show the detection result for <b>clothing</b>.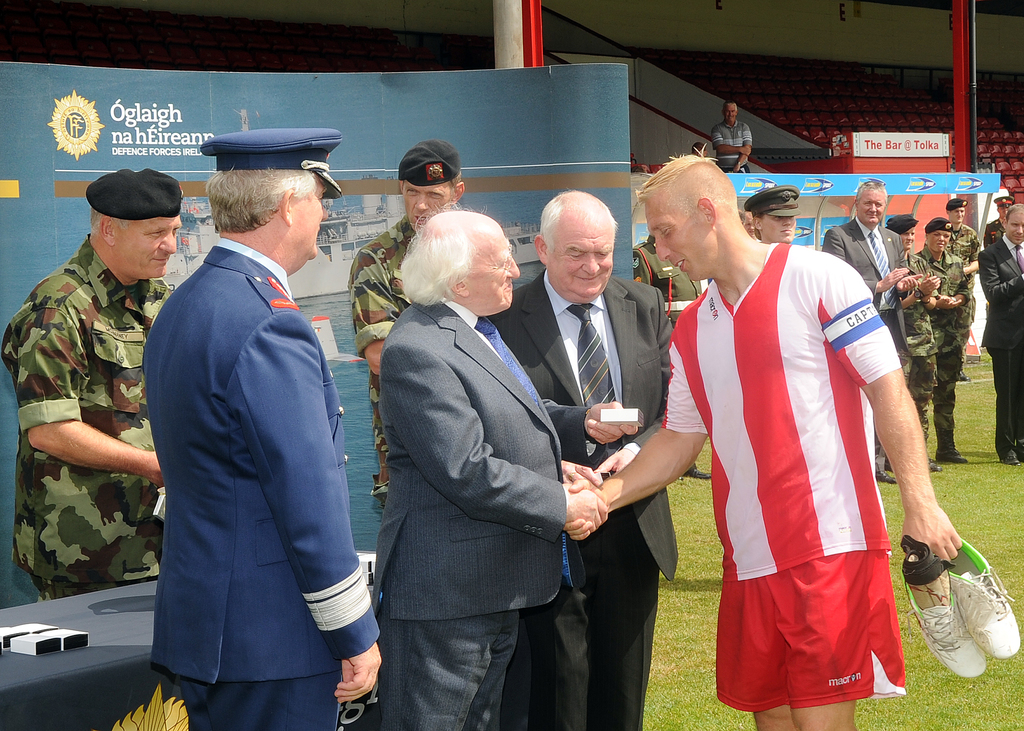
pyautogui.locateOnScreen(369, 292, 598, 730).
